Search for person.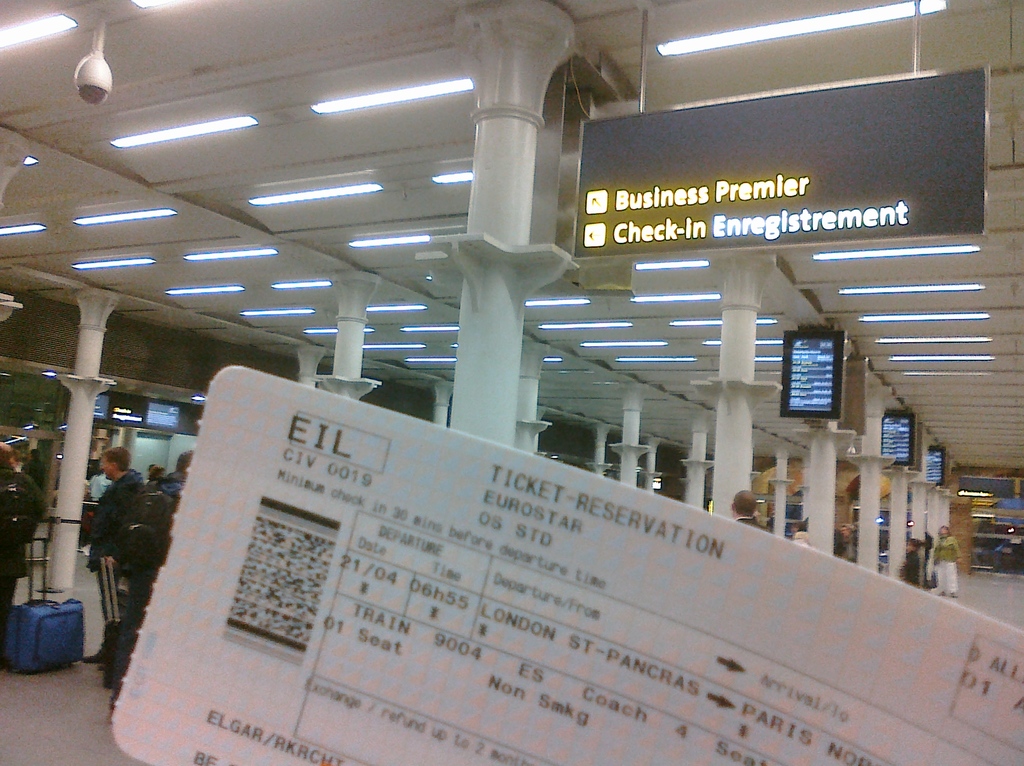
Found at <bbox>0, 441, 45, 673</bbox>.
